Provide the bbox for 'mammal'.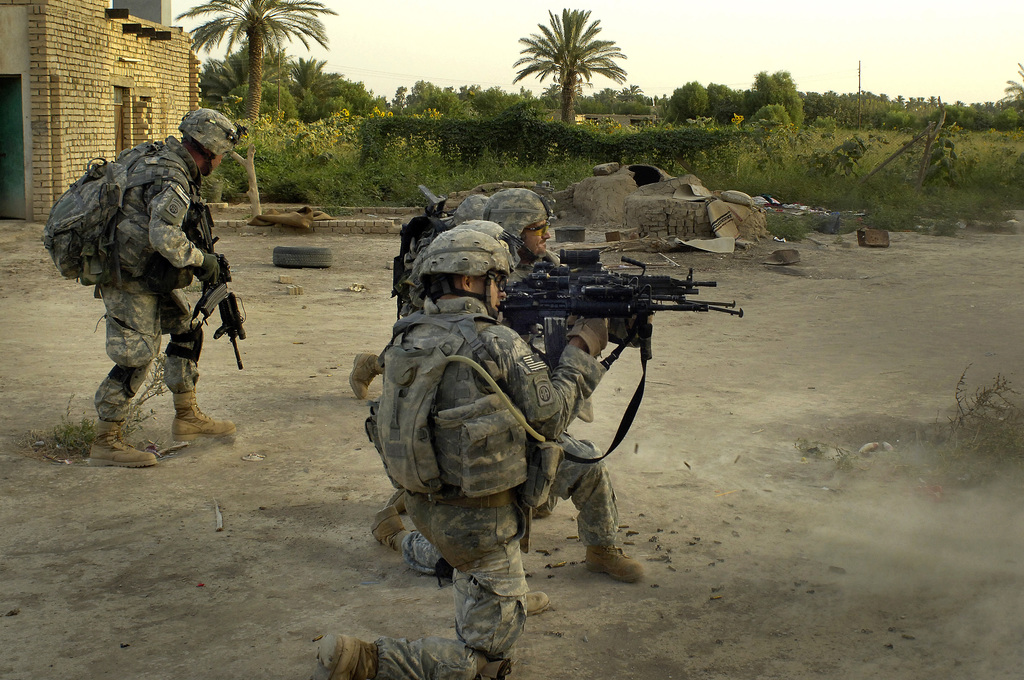
368, 214, 646, 589.
